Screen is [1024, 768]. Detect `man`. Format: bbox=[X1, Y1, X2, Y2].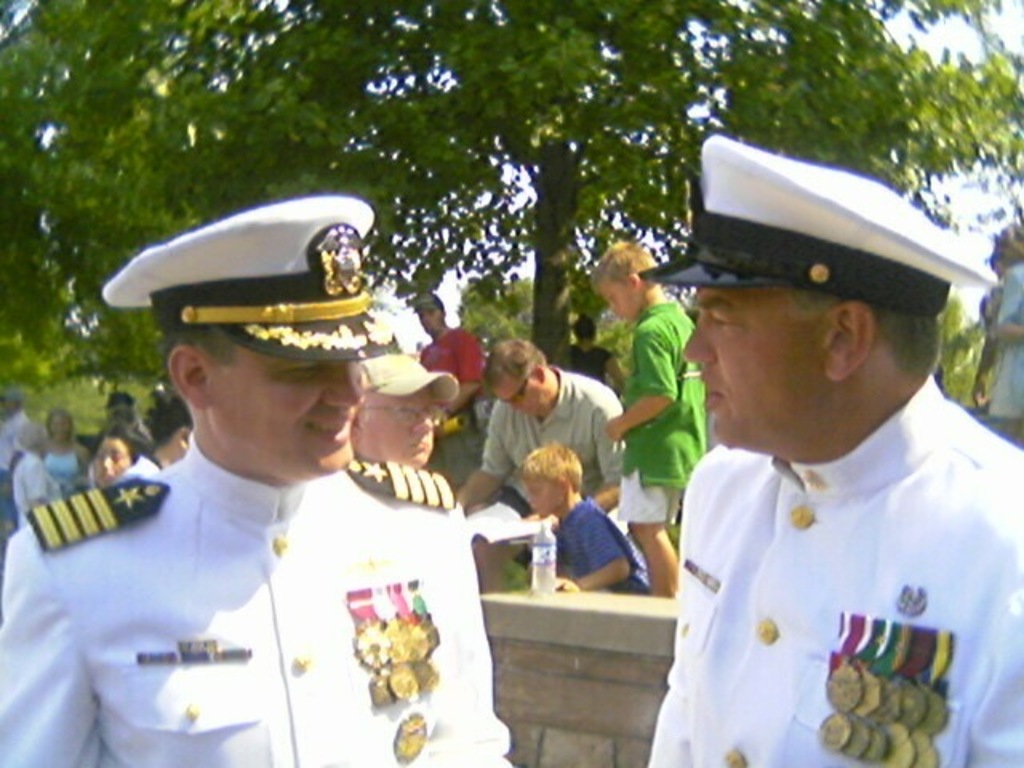
bbox=[621, 141, 1022, 767].
